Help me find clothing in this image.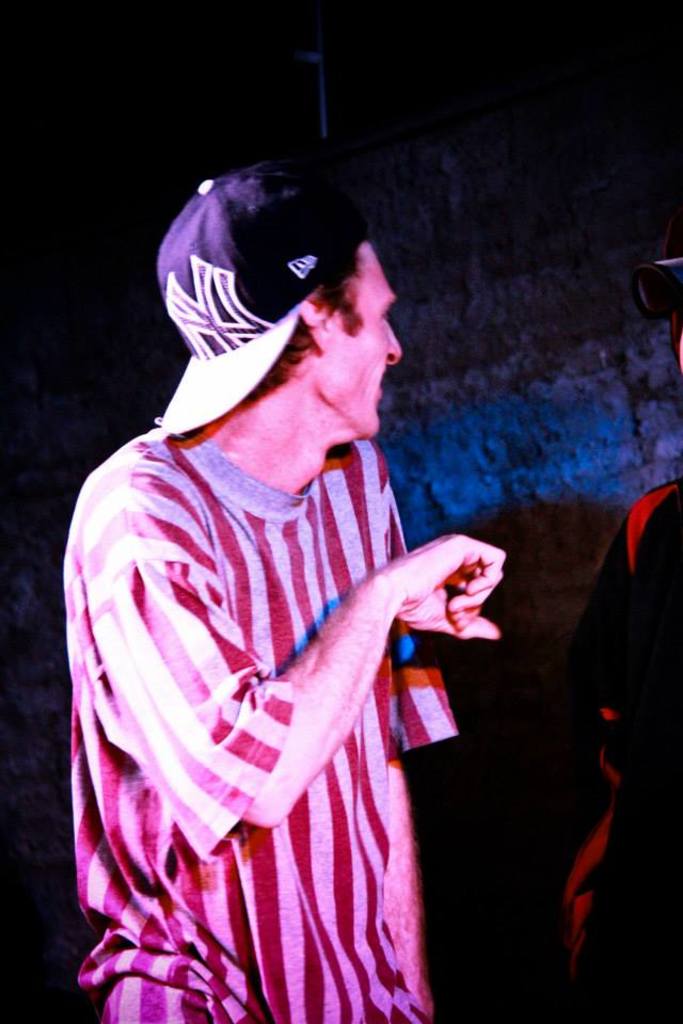
Found it: <region>559, 468, 682, 1023</region>.
